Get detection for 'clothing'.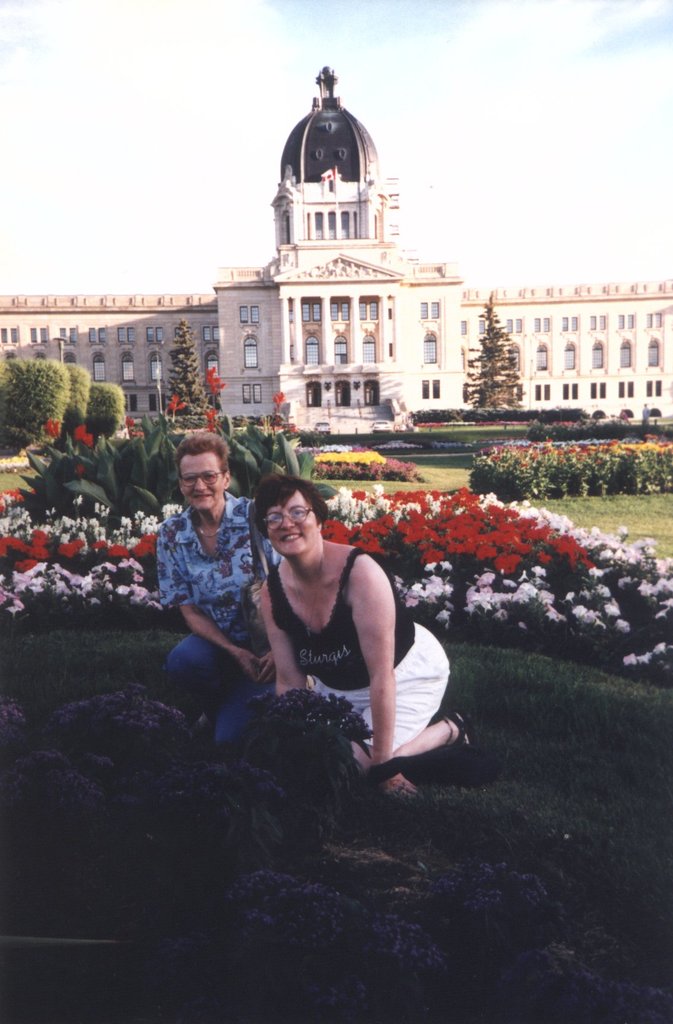
Detection: BBox(150, 492, 277, 676).
